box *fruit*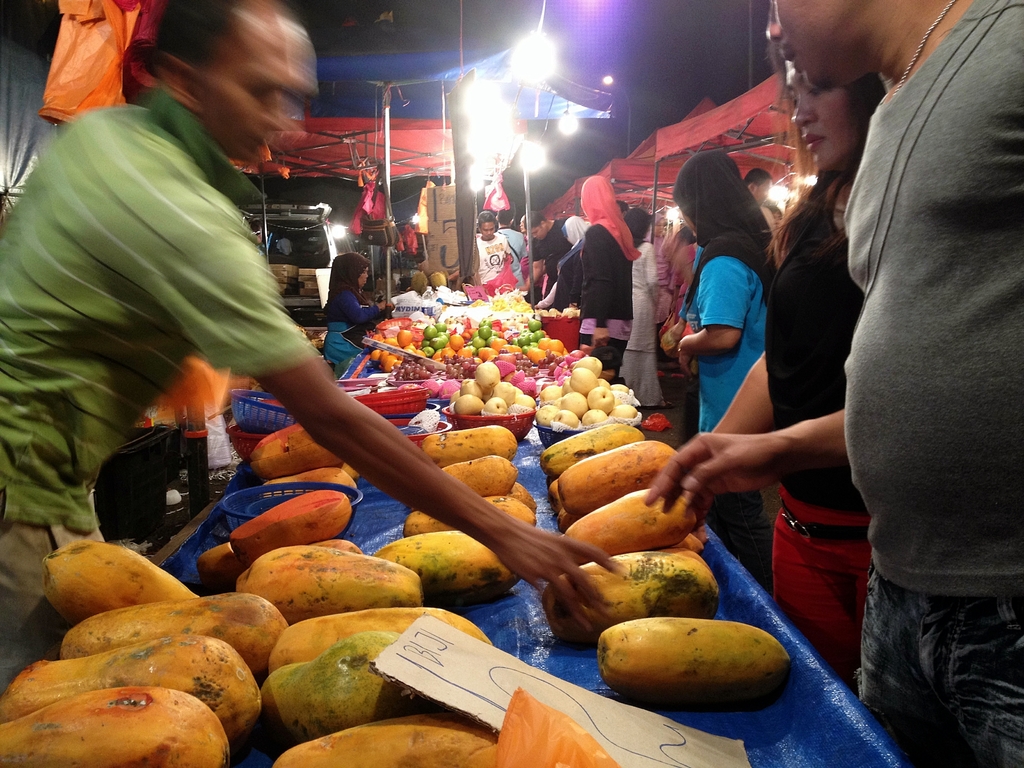
bbox(438, 457, 522, 493)
